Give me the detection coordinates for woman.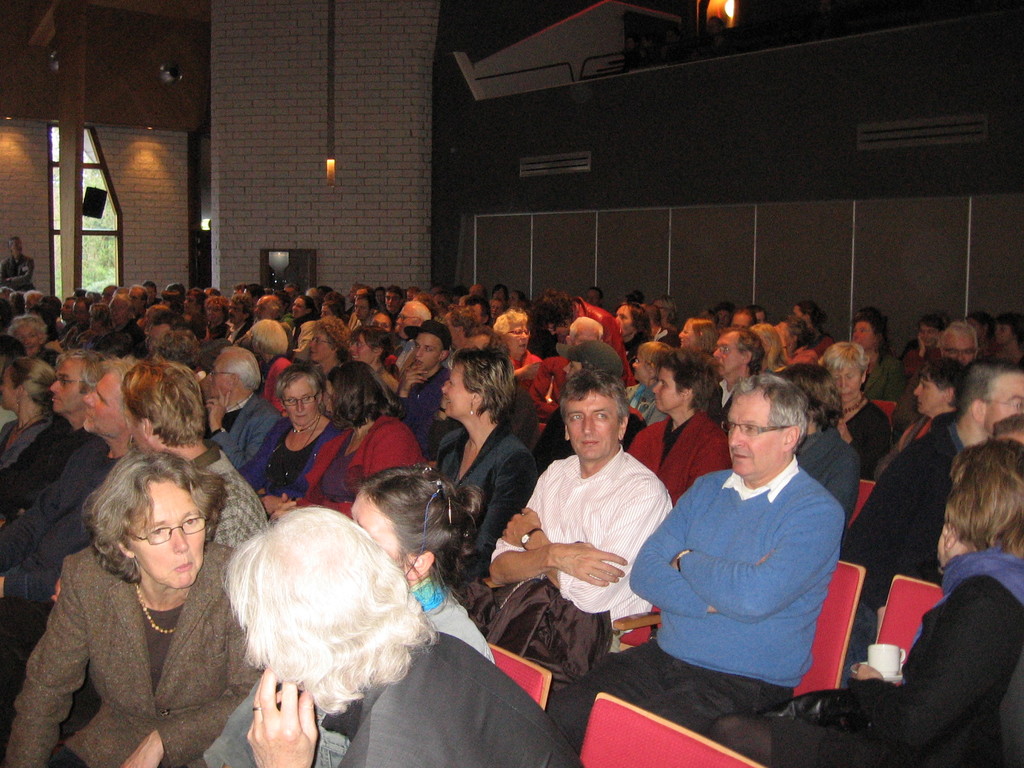
bbox(275, 358, 431, 519).
